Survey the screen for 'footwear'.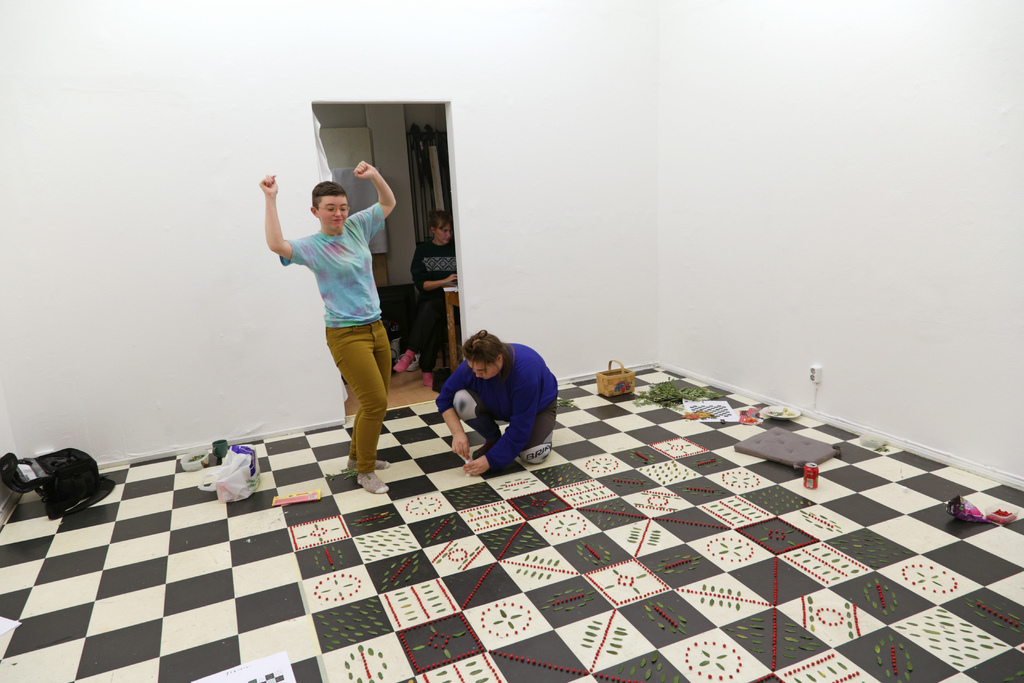
Survey found: bbox=(421, 375, 436, 391).
